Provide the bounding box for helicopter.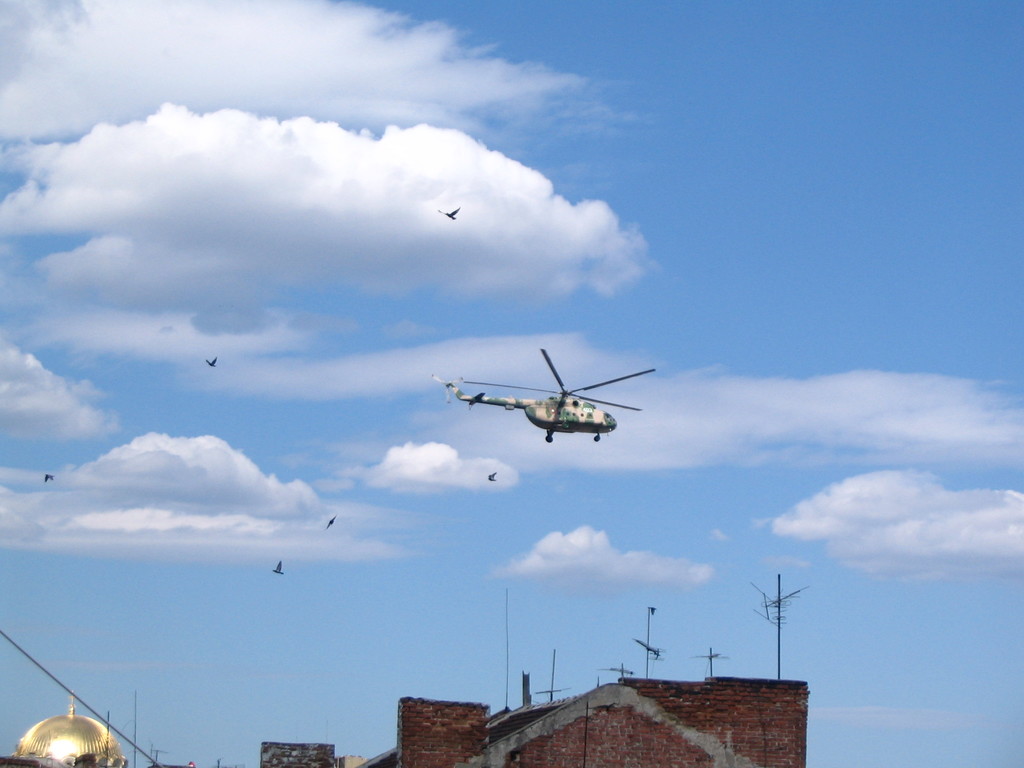
l=431, t=347, r=655, b=444.
